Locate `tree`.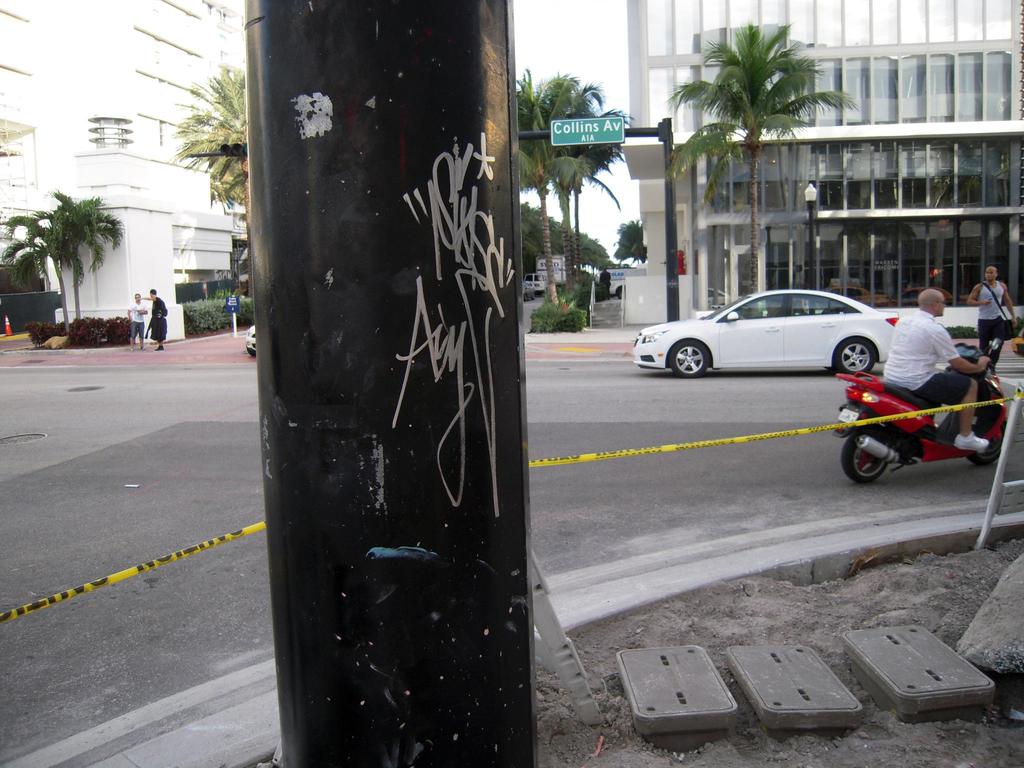
Bounding box: detection(666, 17, 849, 318).
